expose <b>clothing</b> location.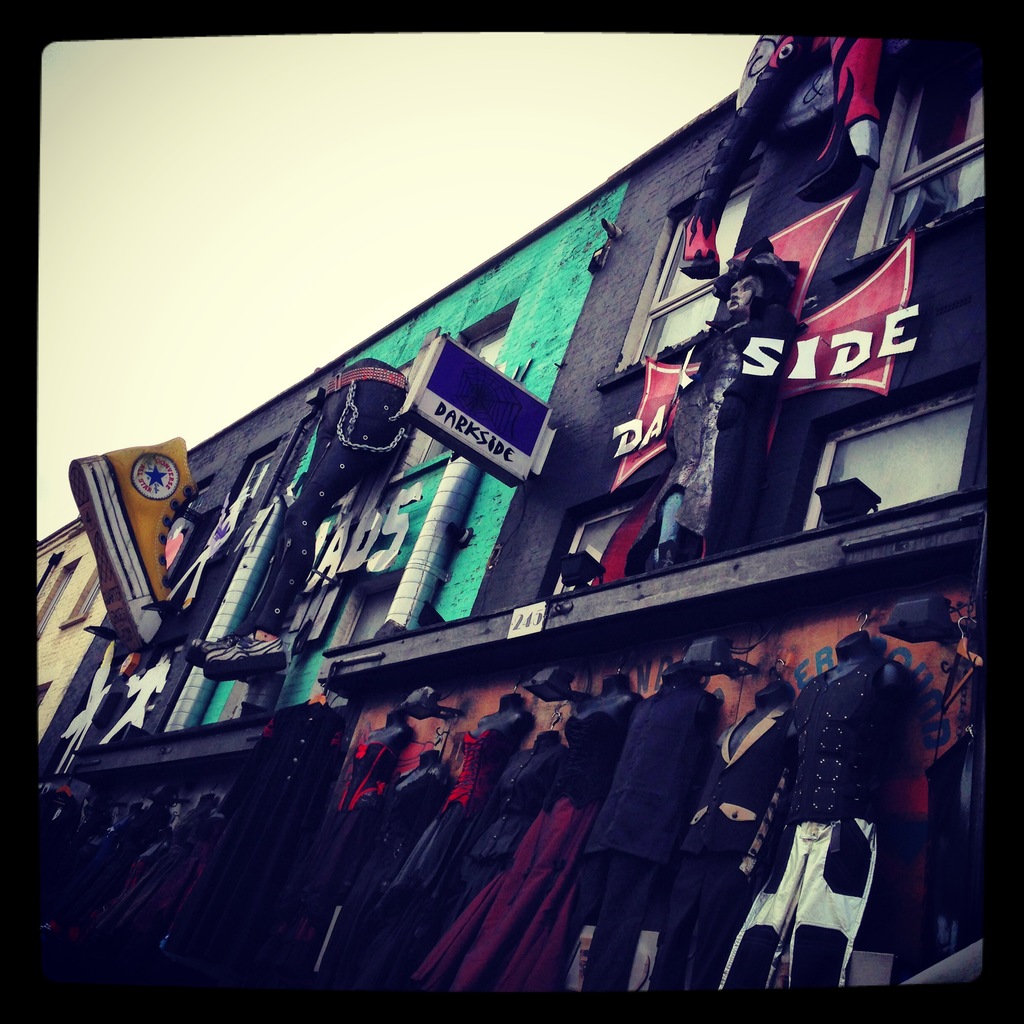
Exposed at left=380, top=700, right=534, bottom=948.
